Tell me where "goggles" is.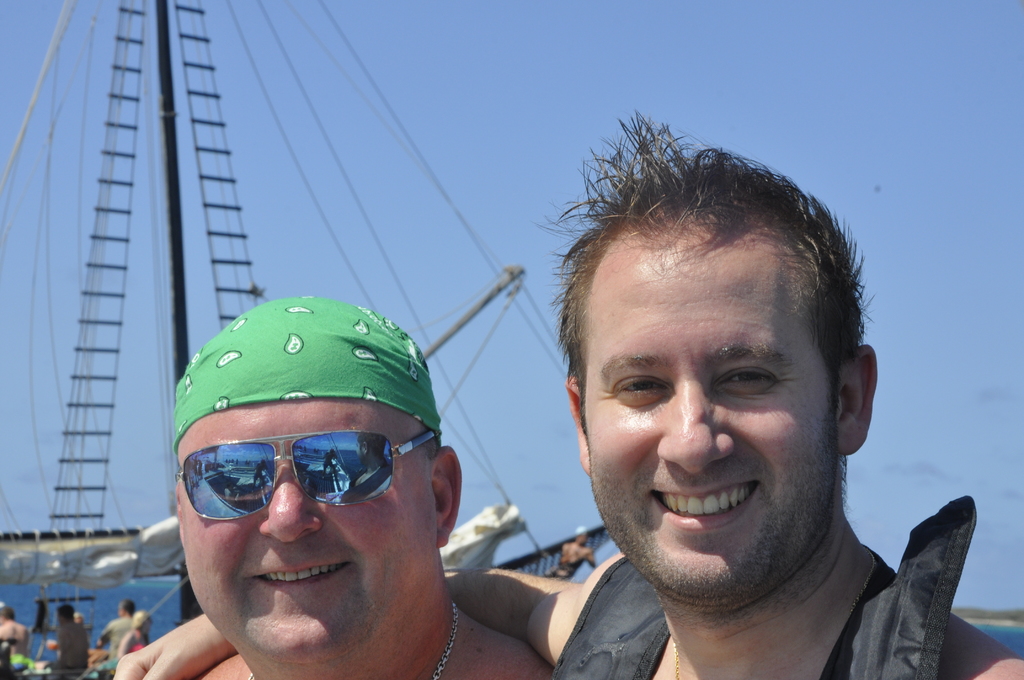
"goggles" is at {"left": 184, "top": 425, "right": 426, "bottom": 528}.
